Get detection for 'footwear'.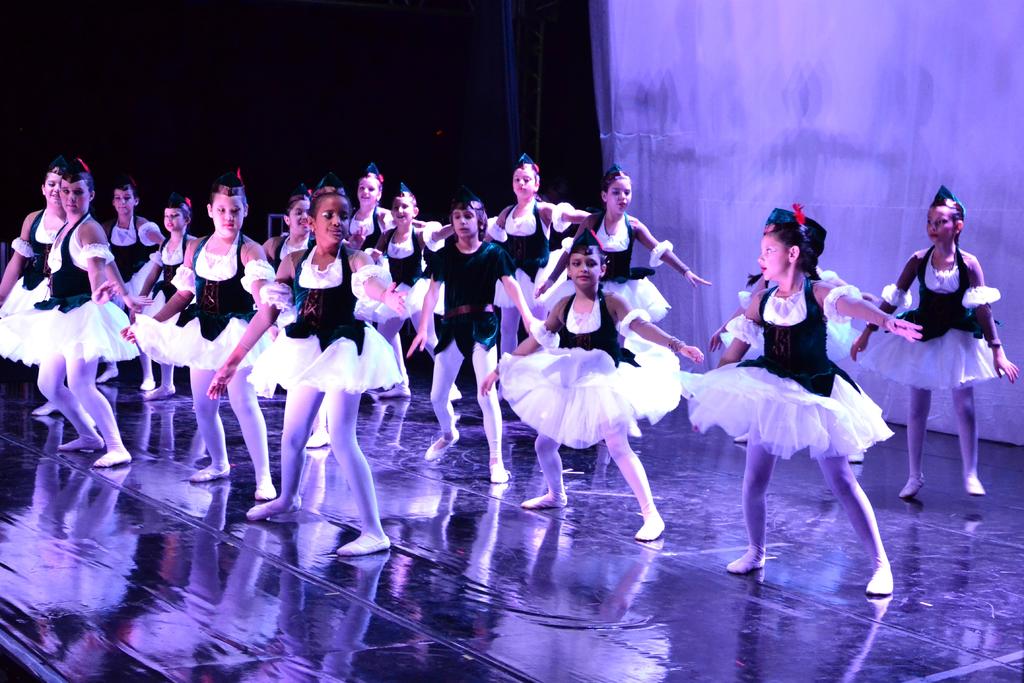
Detection: box=[731, 431, 749, 442].
